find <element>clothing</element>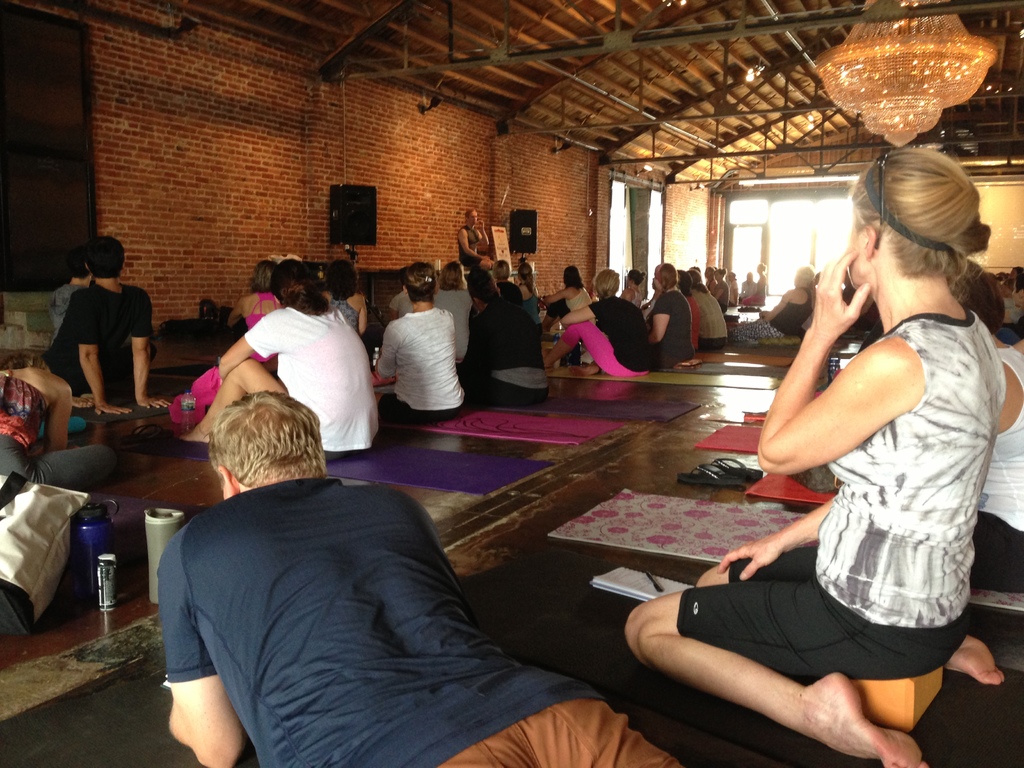
<bbox>675, 311, 1004, 680</bbox>
